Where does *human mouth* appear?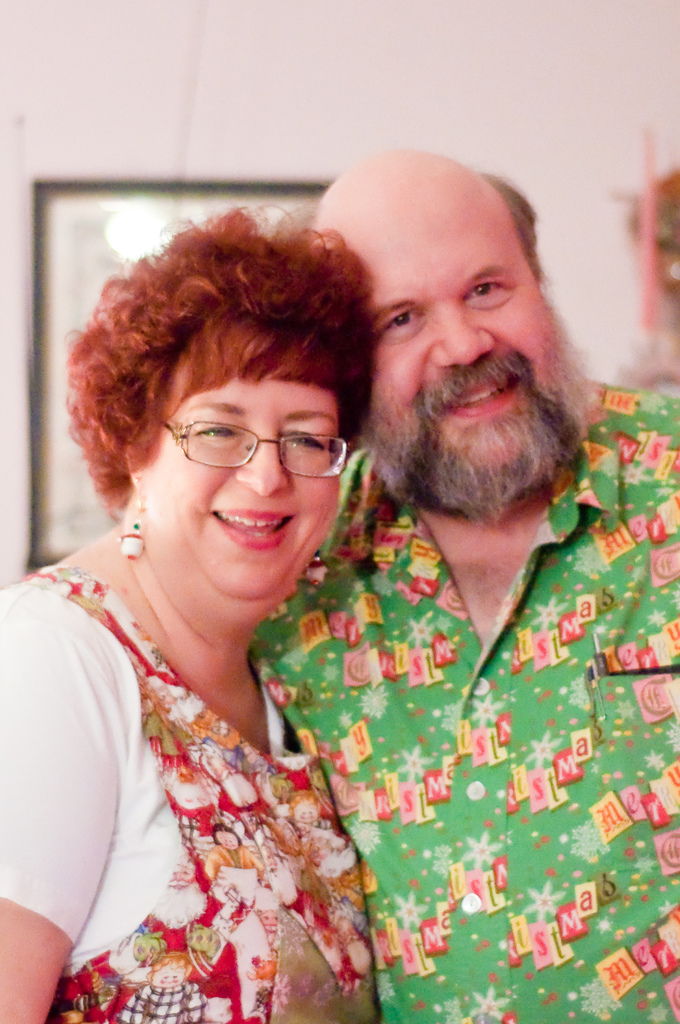
Appears at 209, 509, 296, 551.
